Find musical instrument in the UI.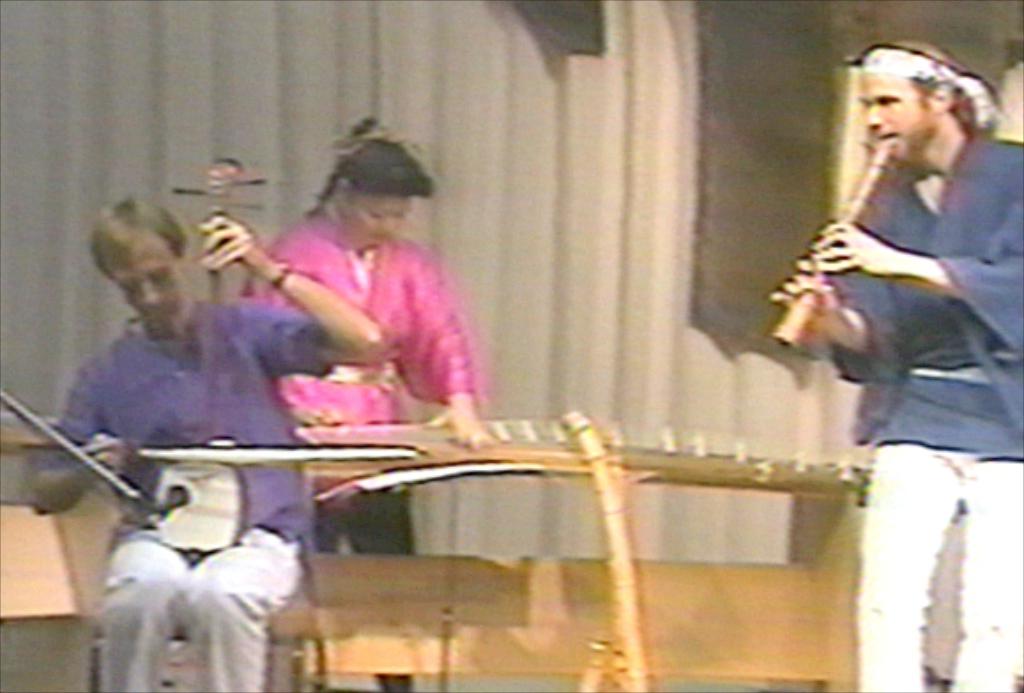
UI element at pyautogui.locateOnScreen(773, 143, 897, 343).
